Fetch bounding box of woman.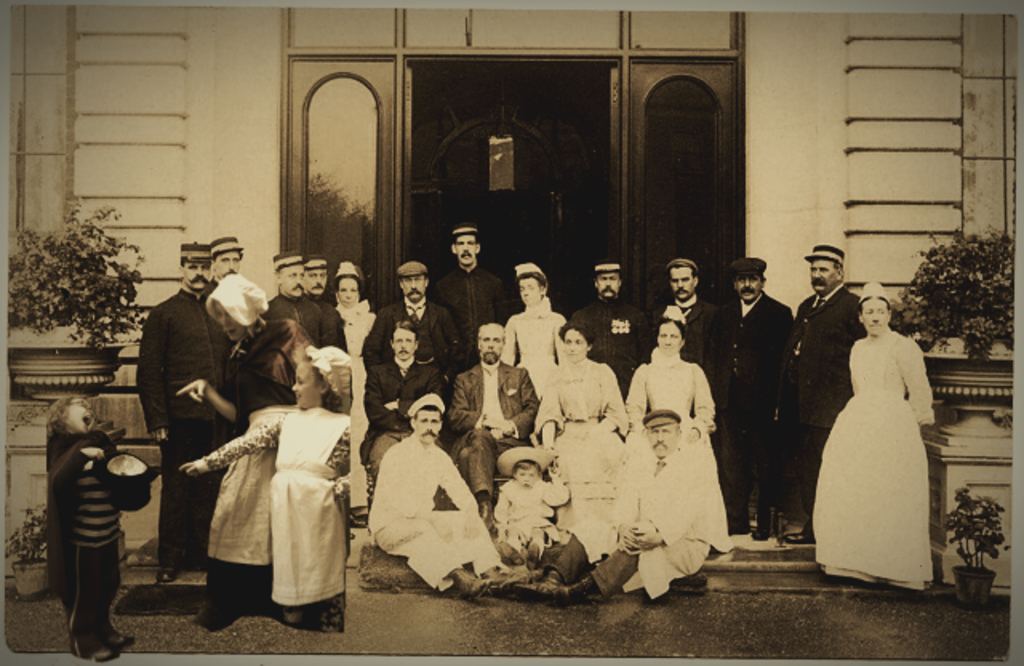
Bbox: l=533, t=320, r=627, b=565.
